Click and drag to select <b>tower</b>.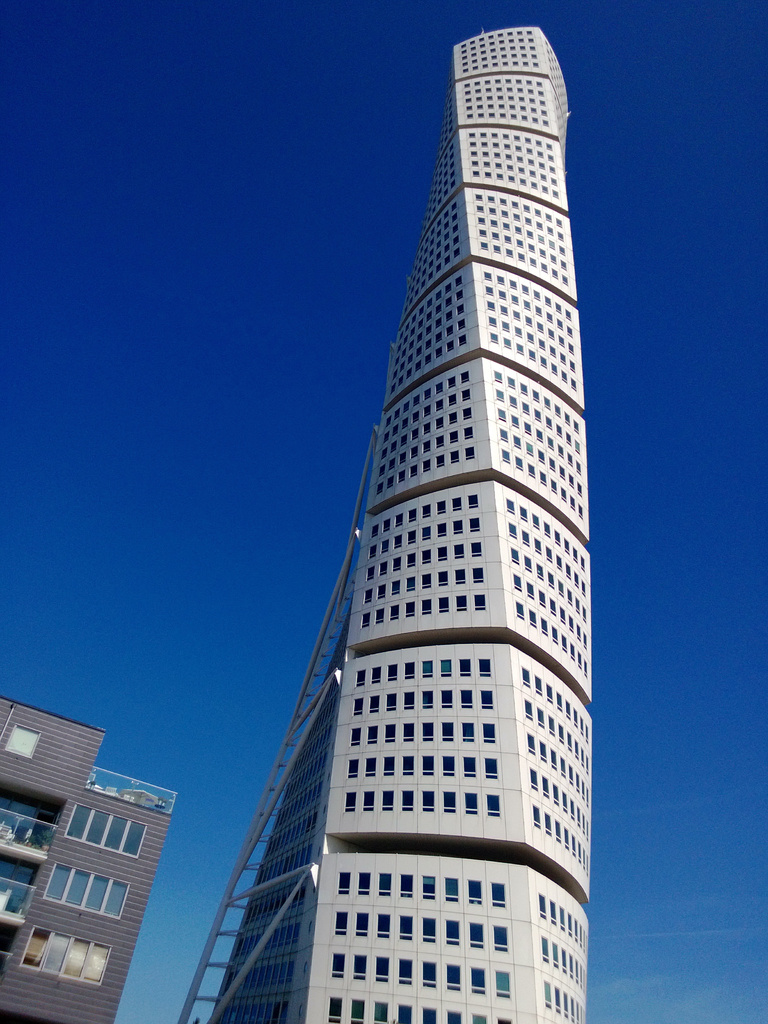
Selection: [9, 701, 161, 1023].
